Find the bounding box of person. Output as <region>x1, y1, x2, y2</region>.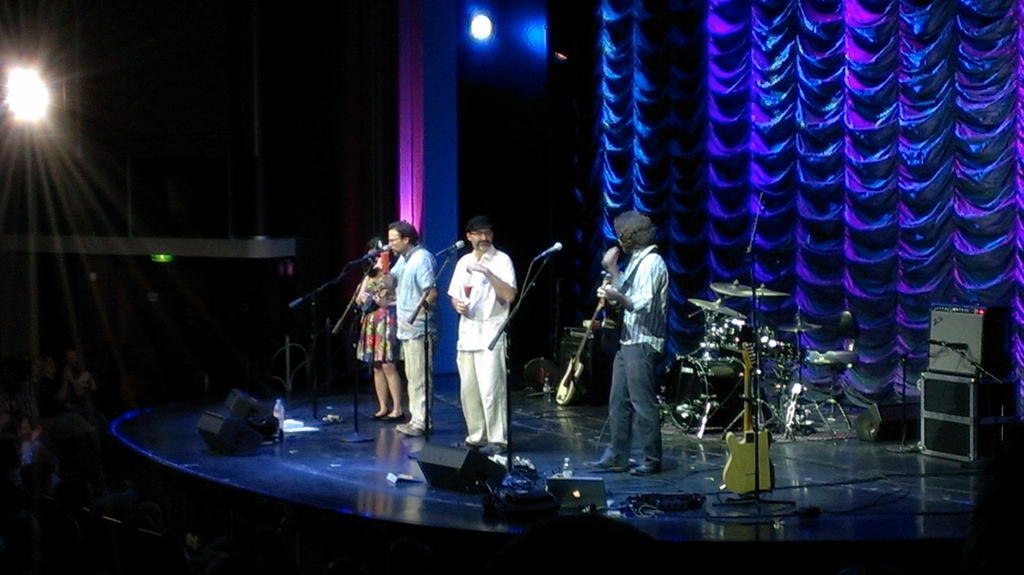
<region>386, 216, 446, 432</region>.
